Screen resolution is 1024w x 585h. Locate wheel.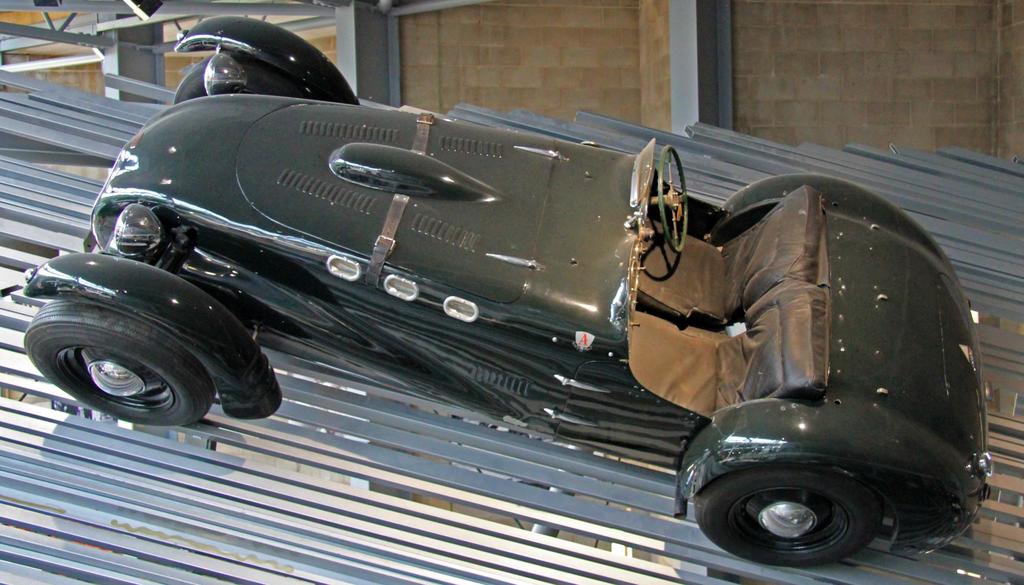
{"left": 707, "top": 461, "right": 902, "bottom": 562}.
